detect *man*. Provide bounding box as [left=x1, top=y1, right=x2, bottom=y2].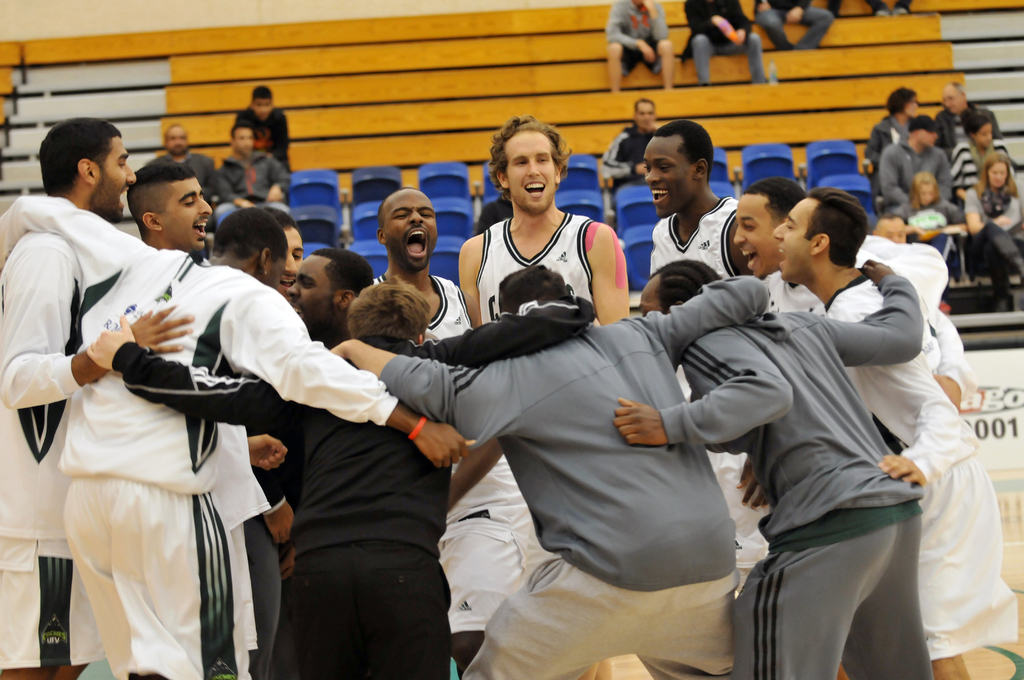
[left=0, top=114, right=194, bottom=679].
